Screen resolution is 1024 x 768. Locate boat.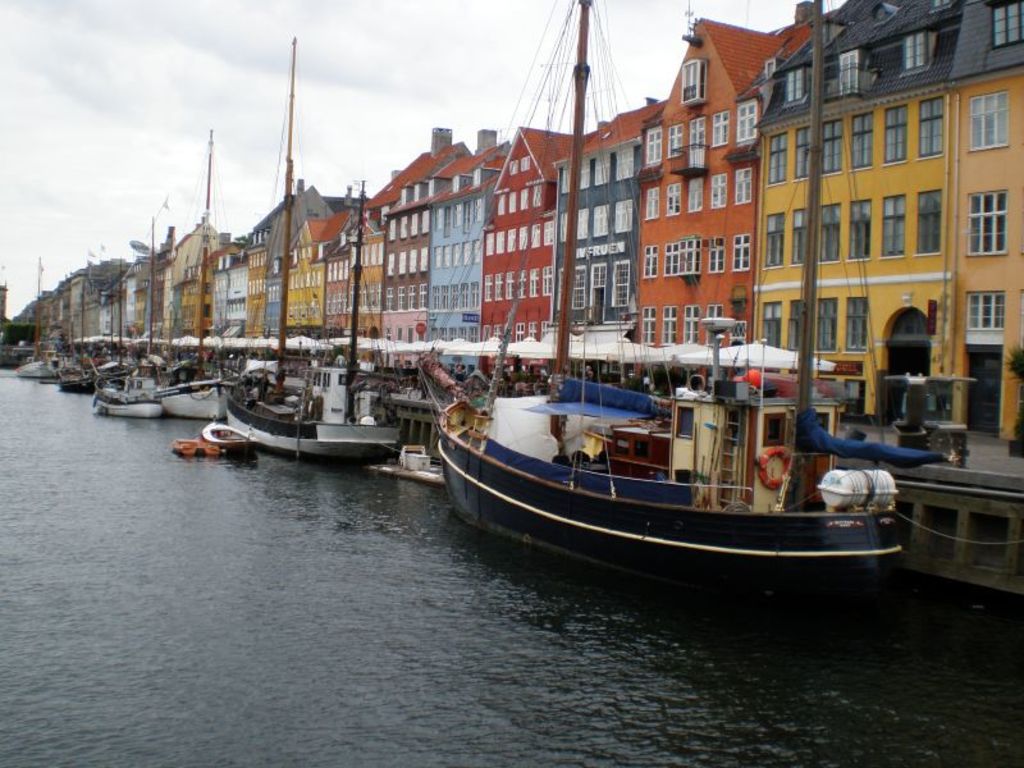
box(251, 35, 337, 388).
